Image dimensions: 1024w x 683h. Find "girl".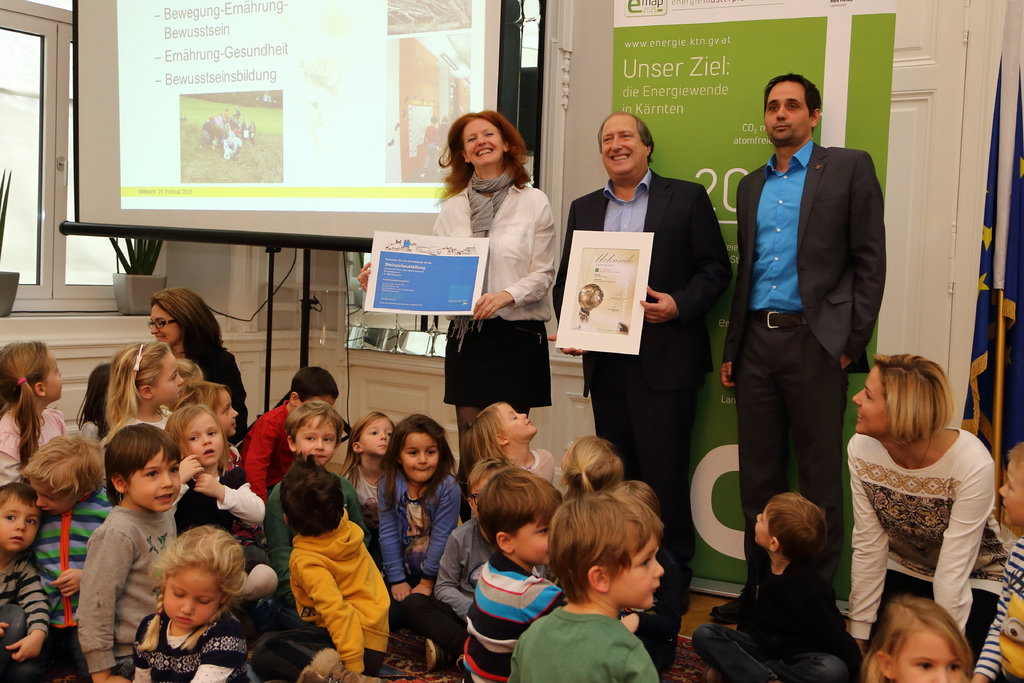
Rect(101, 338, 189, 470).
